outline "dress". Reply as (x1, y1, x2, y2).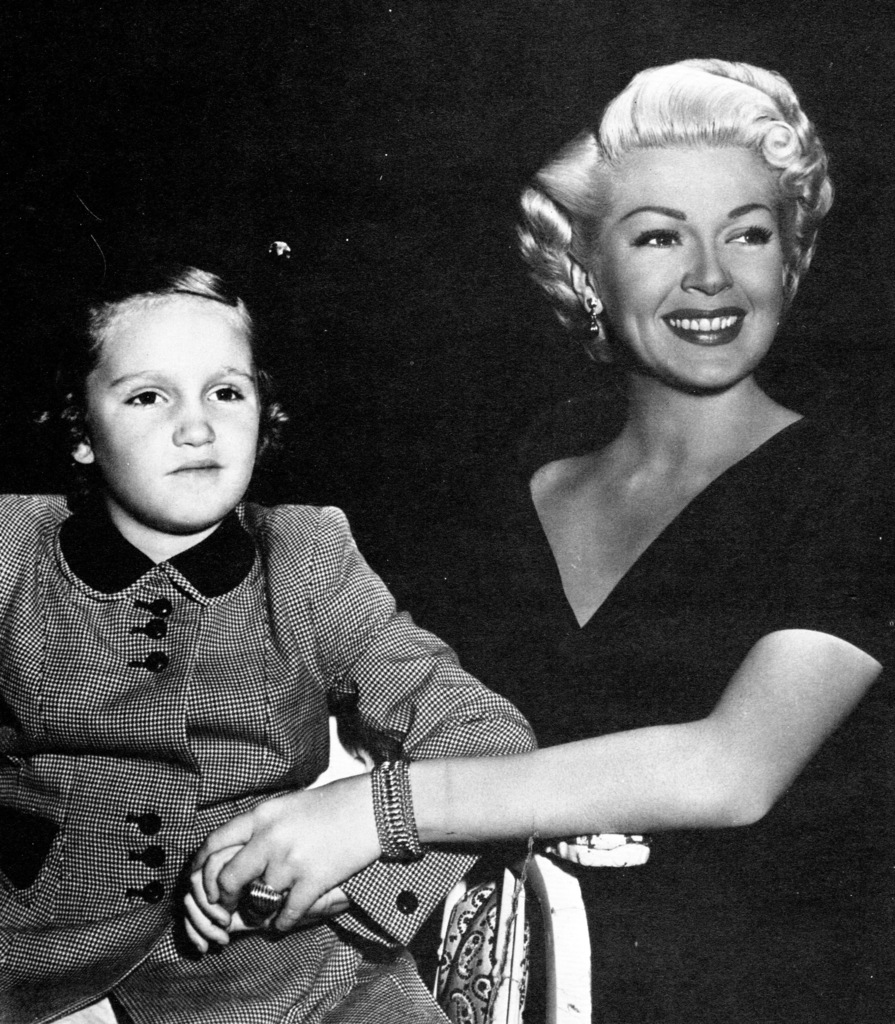
(442, 304, 846, 881).
